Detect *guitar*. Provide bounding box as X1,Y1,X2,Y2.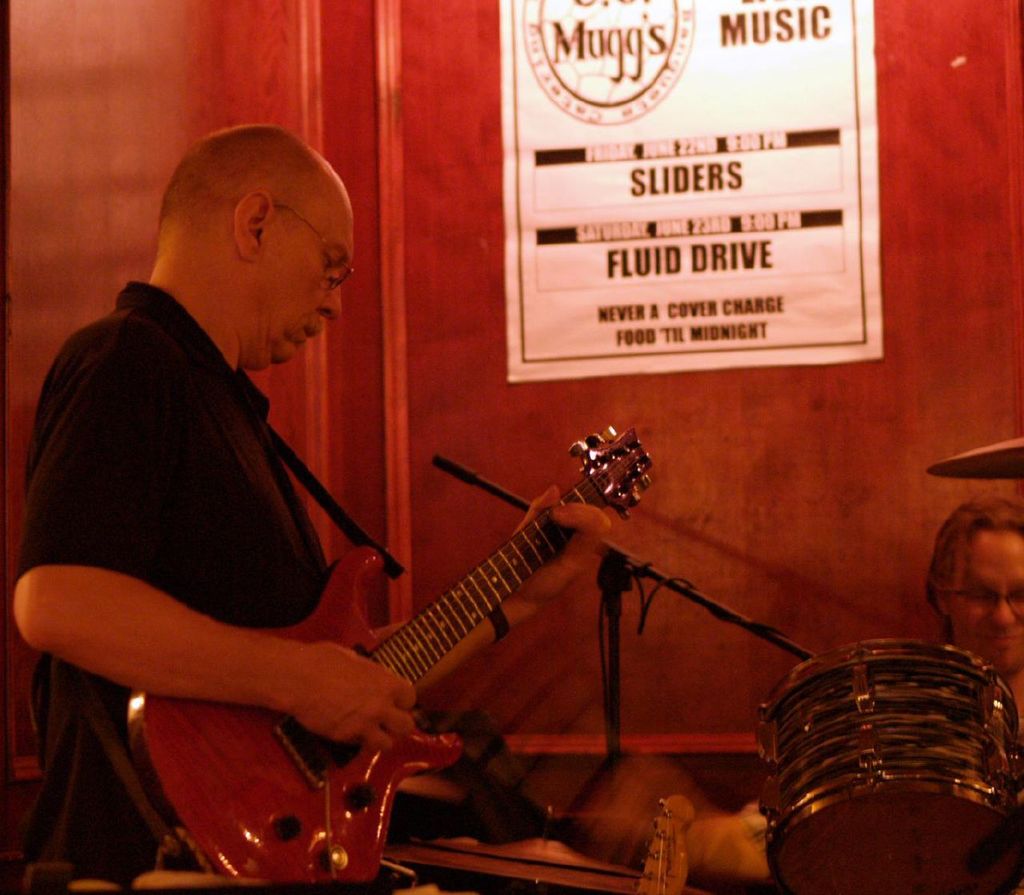
121,426,657,894.
